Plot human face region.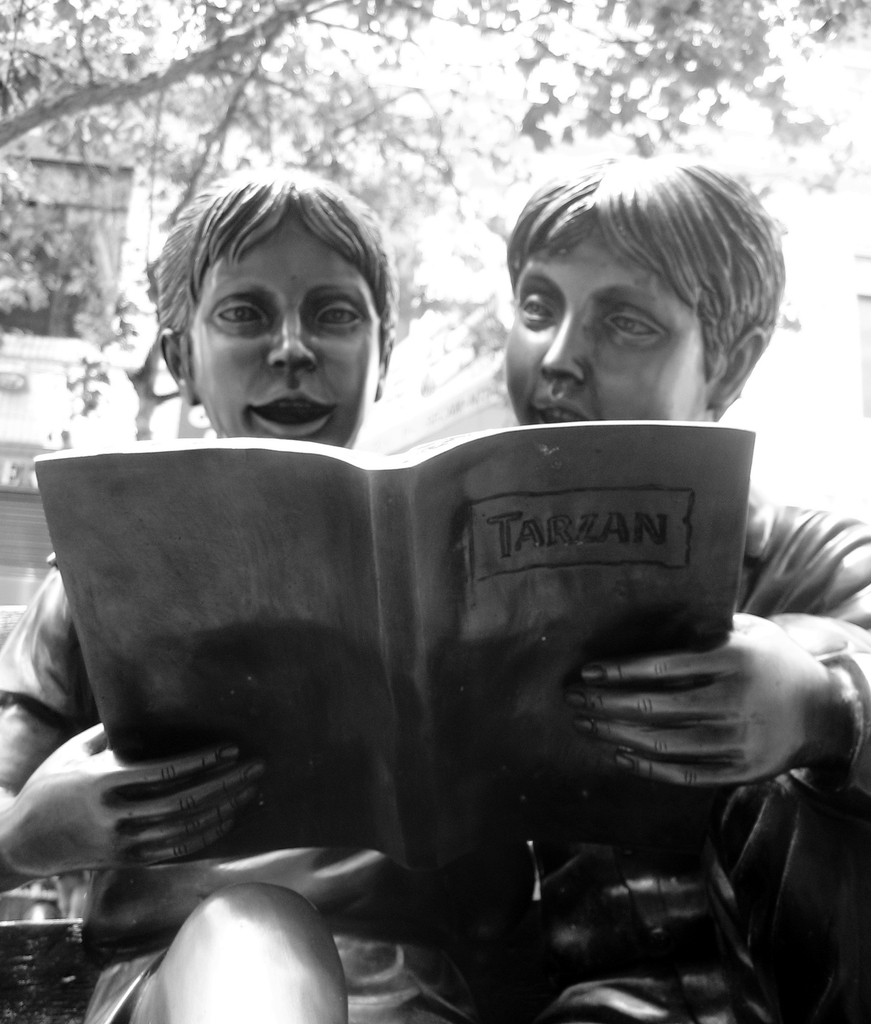
Plotted at detection(186, 200, 377, 447).
